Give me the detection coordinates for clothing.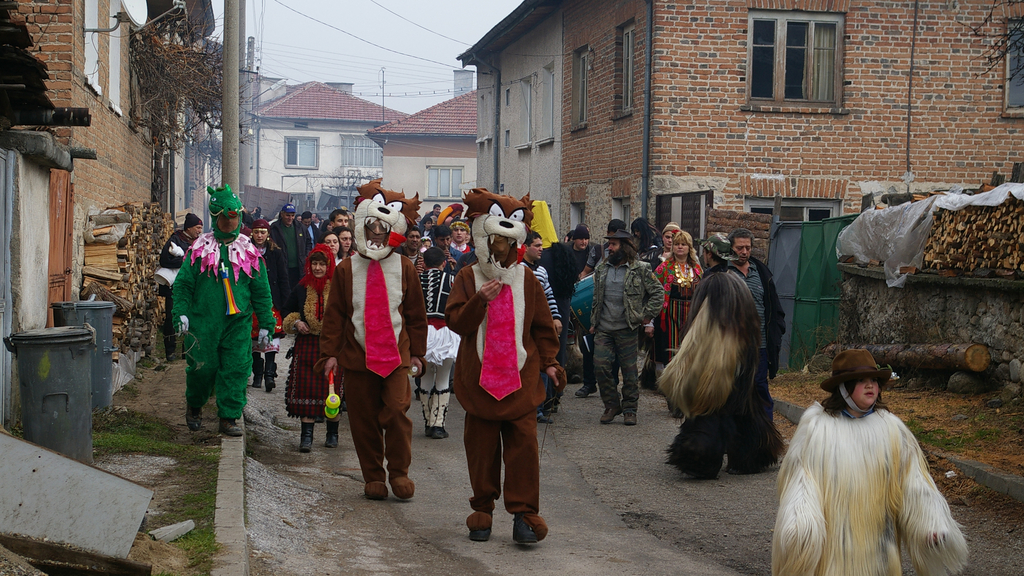
532/249/573/402.
